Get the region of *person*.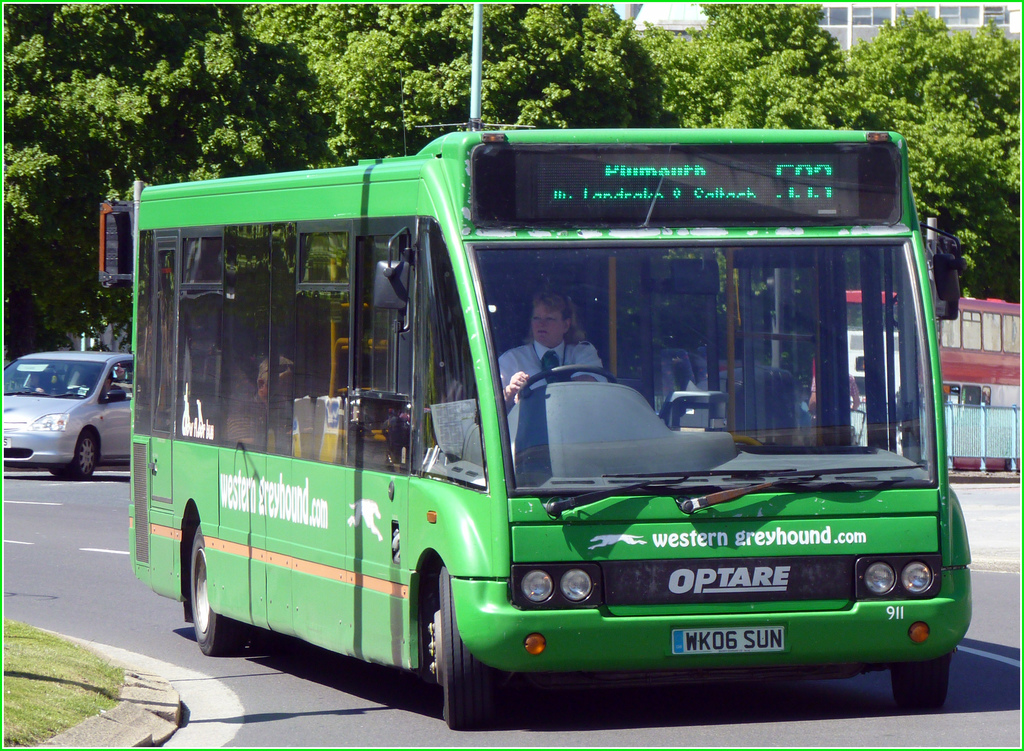
region(87, 370, 124, 399).
